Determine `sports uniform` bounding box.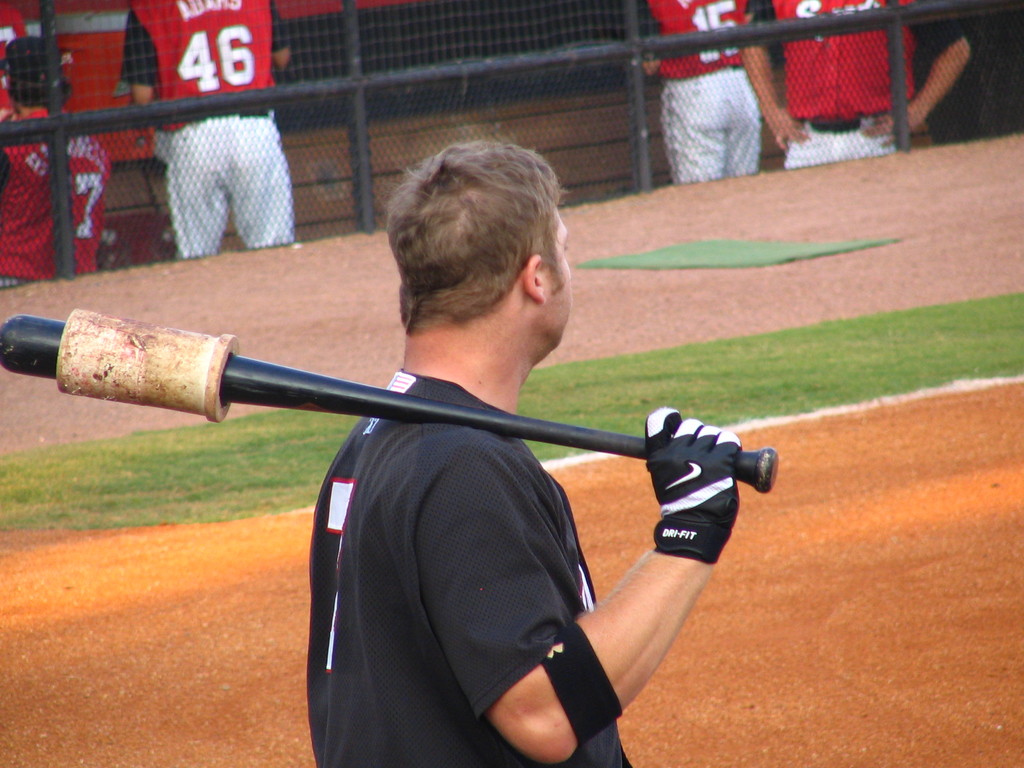
Determined: (742, 0, 970, 171).
